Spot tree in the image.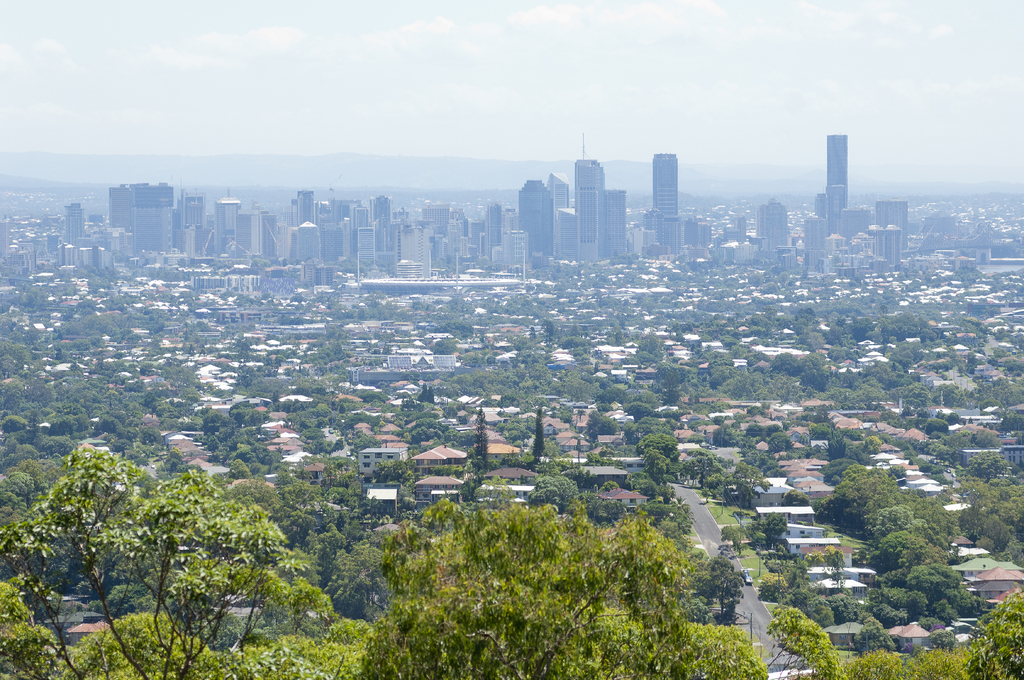
tree found at detection(309, 619, 374, 679).
